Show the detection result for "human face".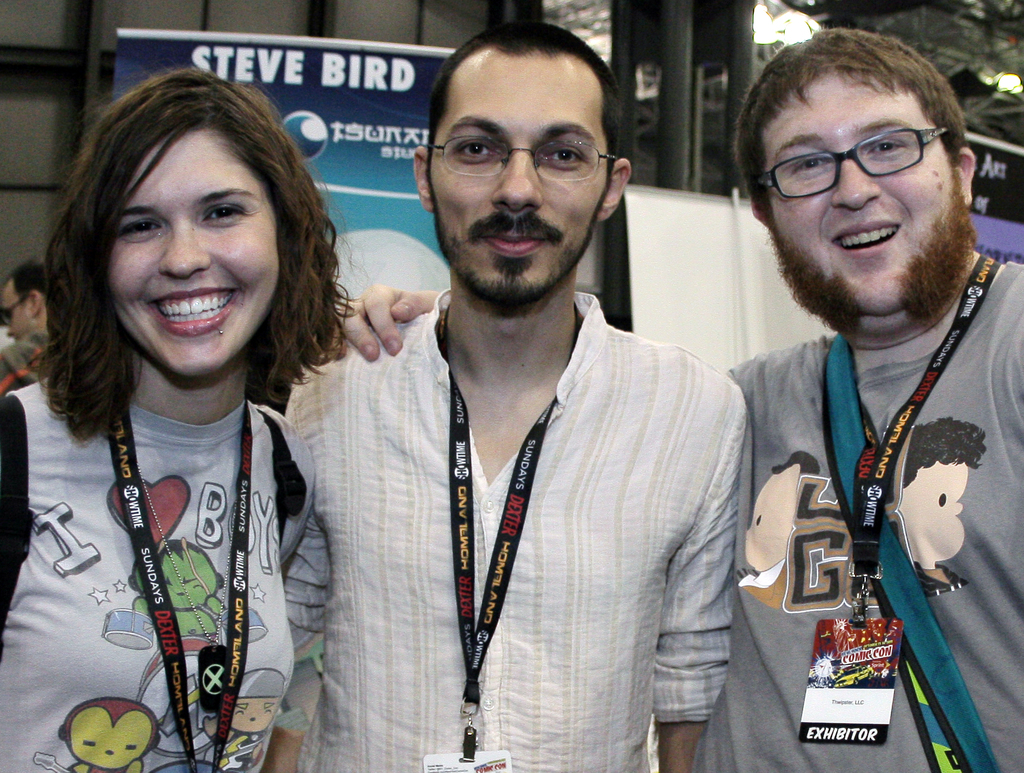
select_region(0, 283, 29, 336).
